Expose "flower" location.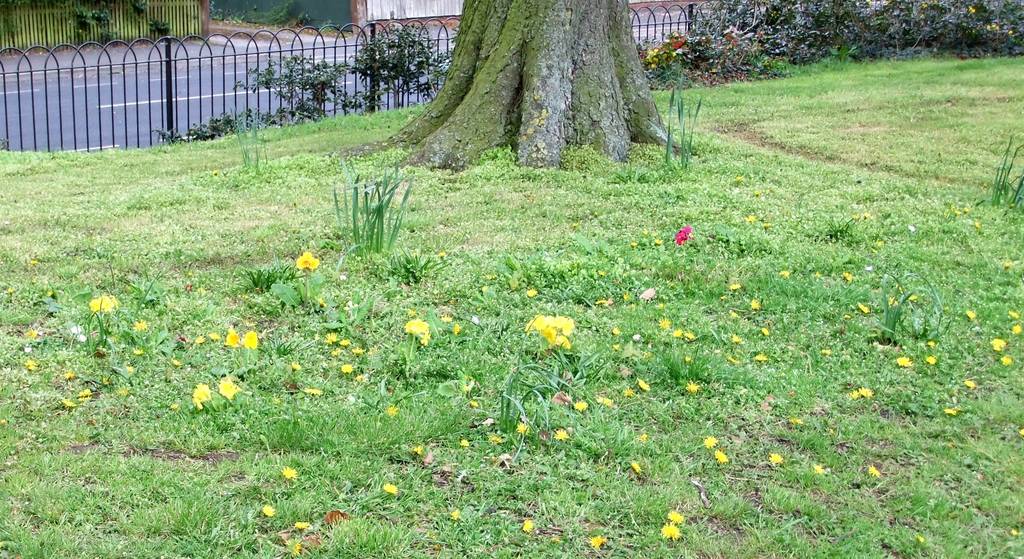
Exposed at bbox(854, 386, 874, 403).
